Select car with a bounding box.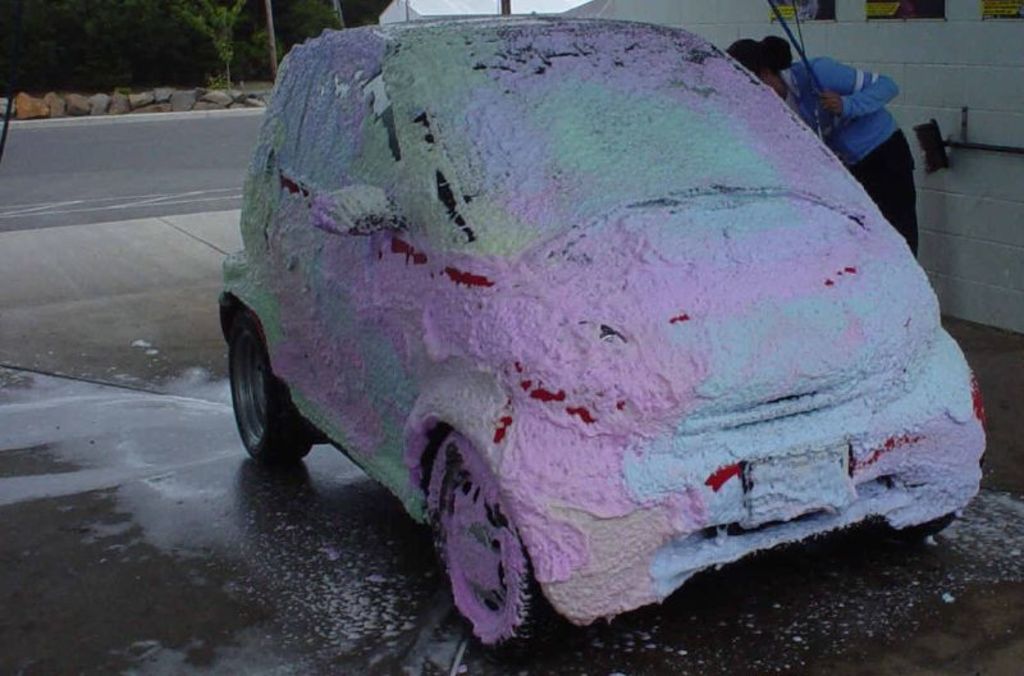
<bbox>216, 29, 993, 627</bbox>.
